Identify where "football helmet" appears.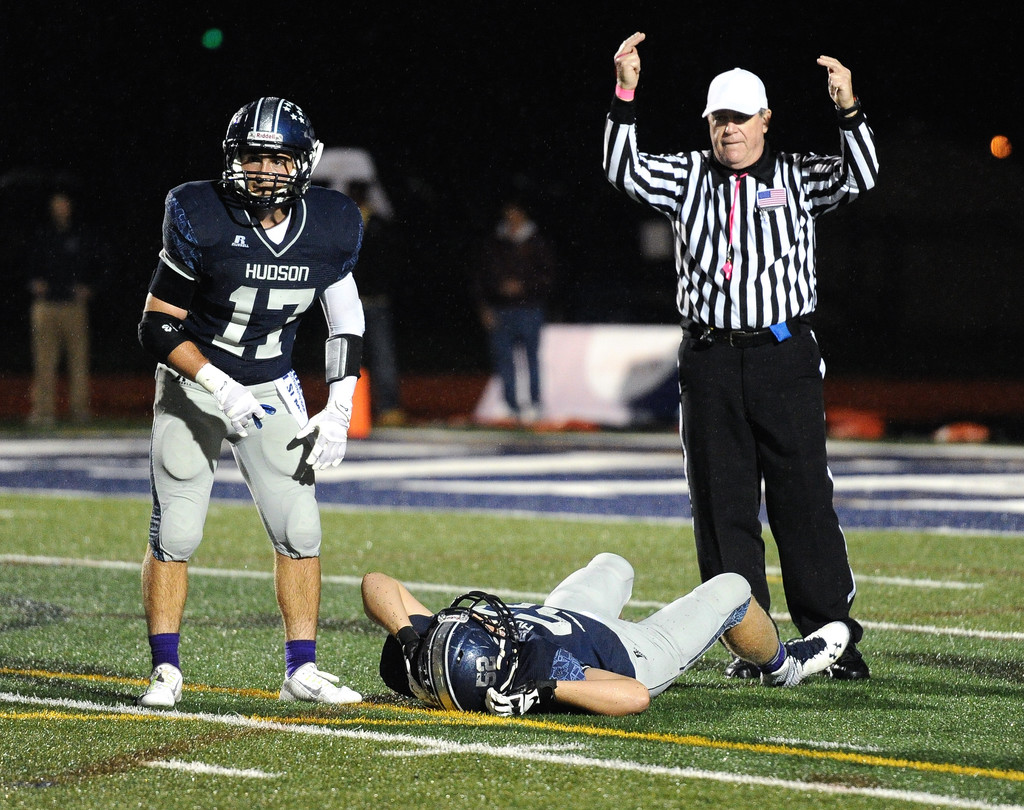
Appears at (x1=212, y1=91, x2=311, y2=206).
